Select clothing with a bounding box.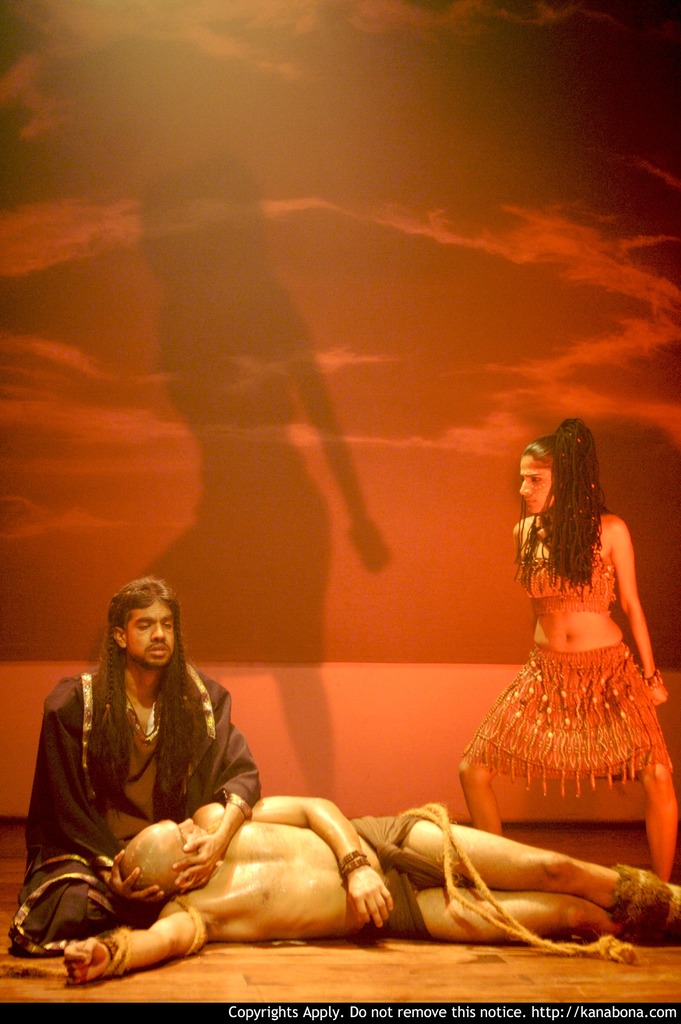
<box>459,514,671,799</box>.
